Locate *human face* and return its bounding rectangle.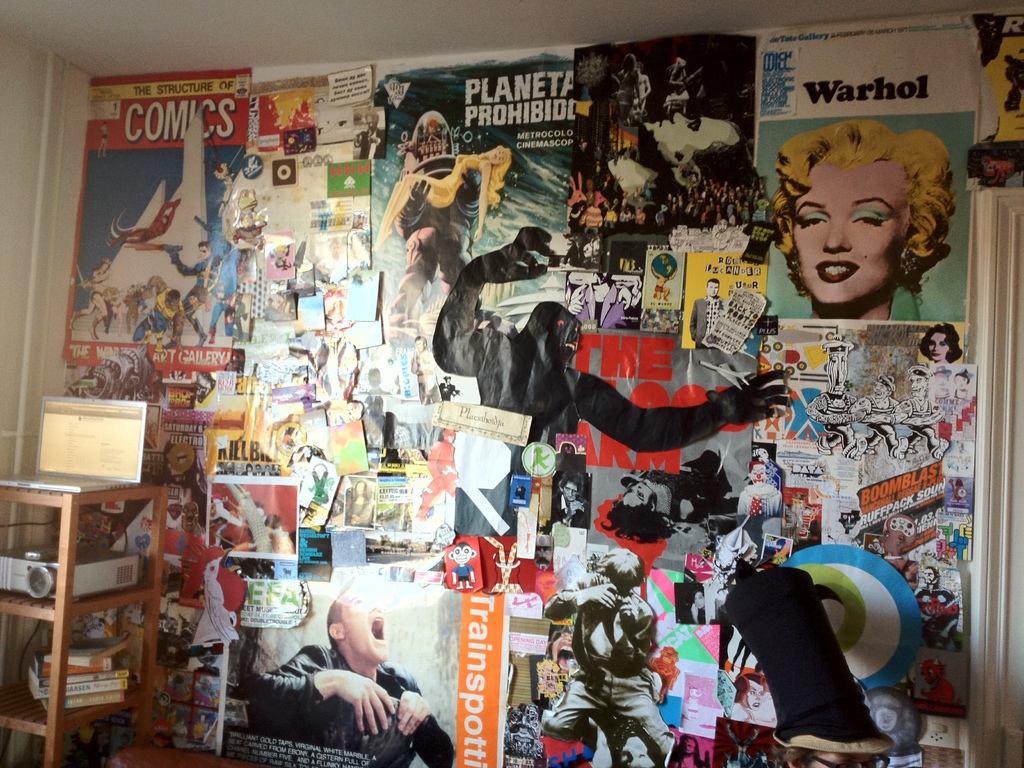
[168,440,196,468].
